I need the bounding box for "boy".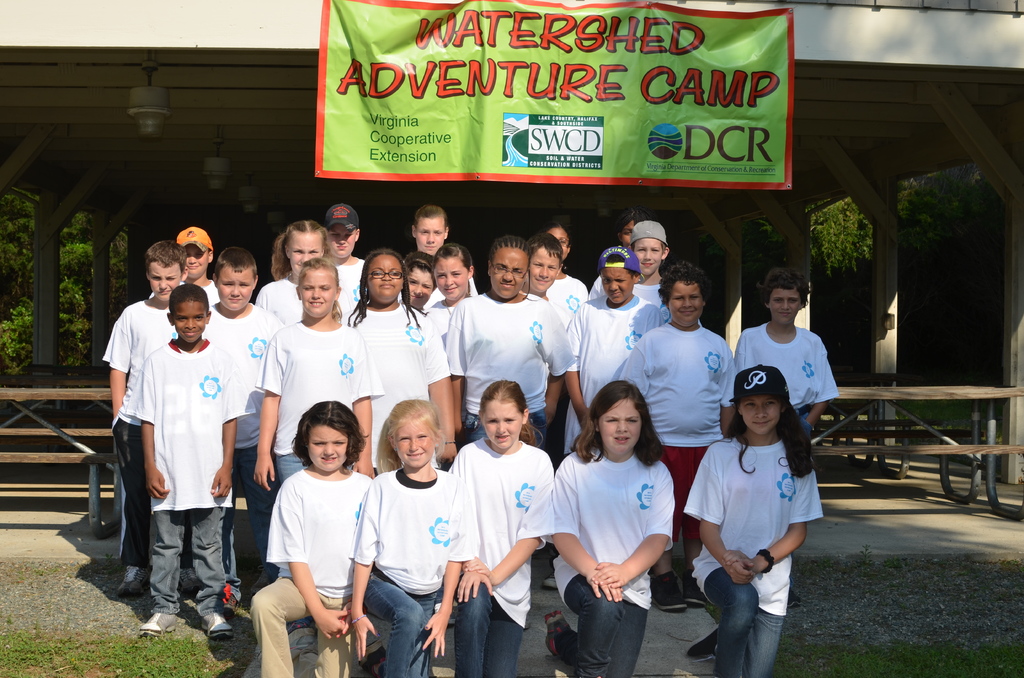
Here it is: box(733, 270, 838, 609).
